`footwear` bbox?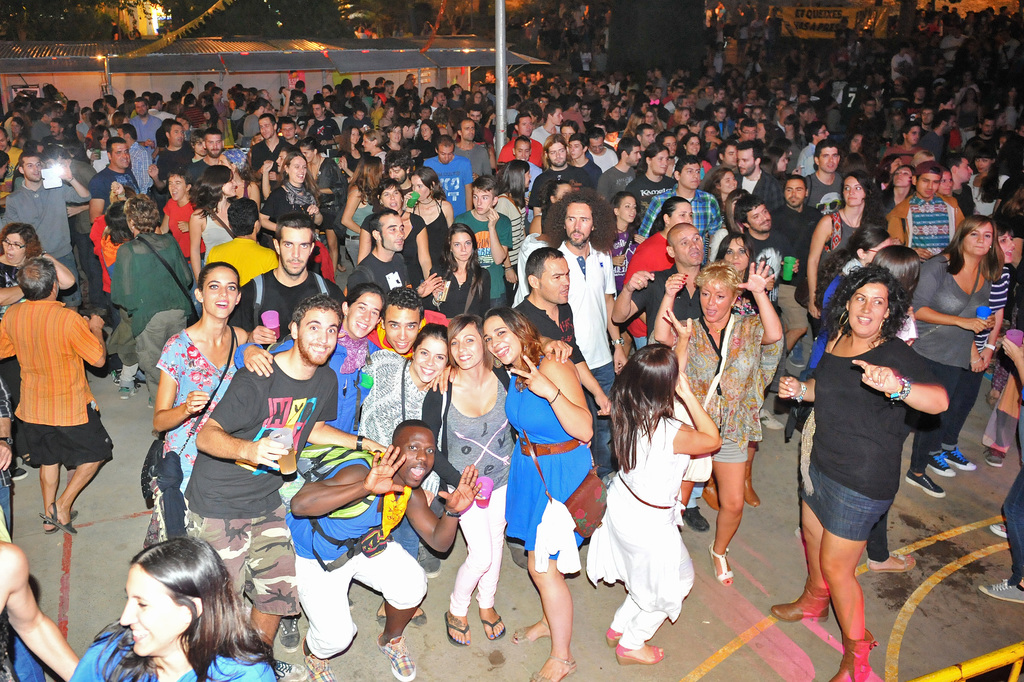
387, 640, 414, 681
